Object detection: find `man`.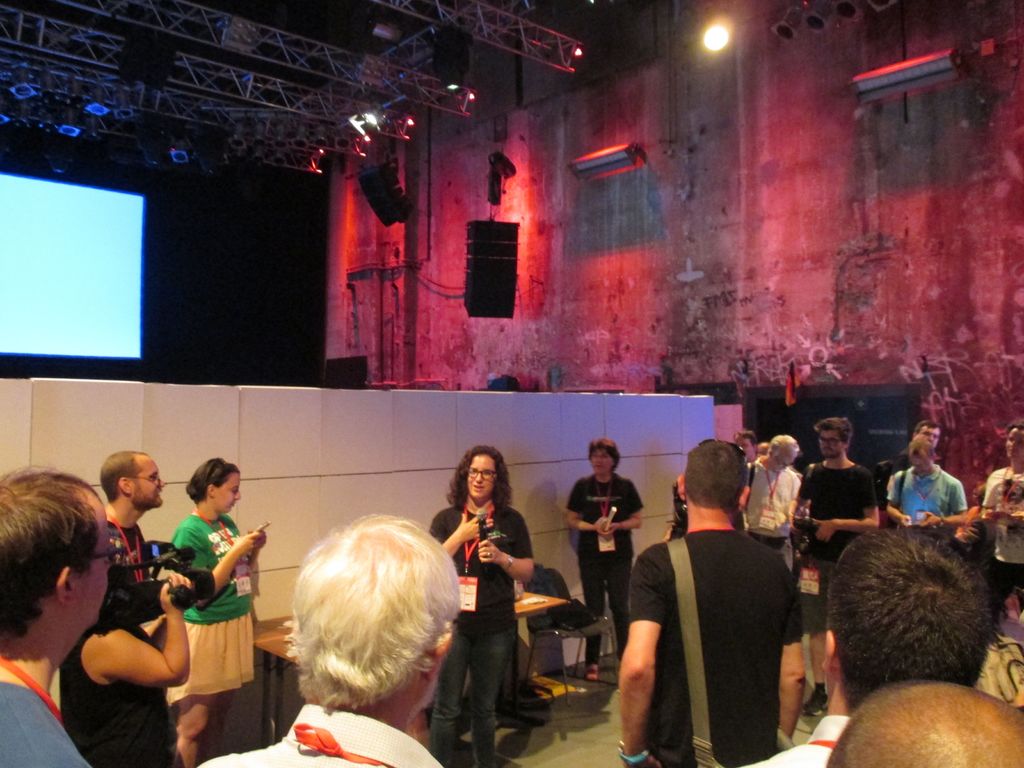
739,433,801,569.
